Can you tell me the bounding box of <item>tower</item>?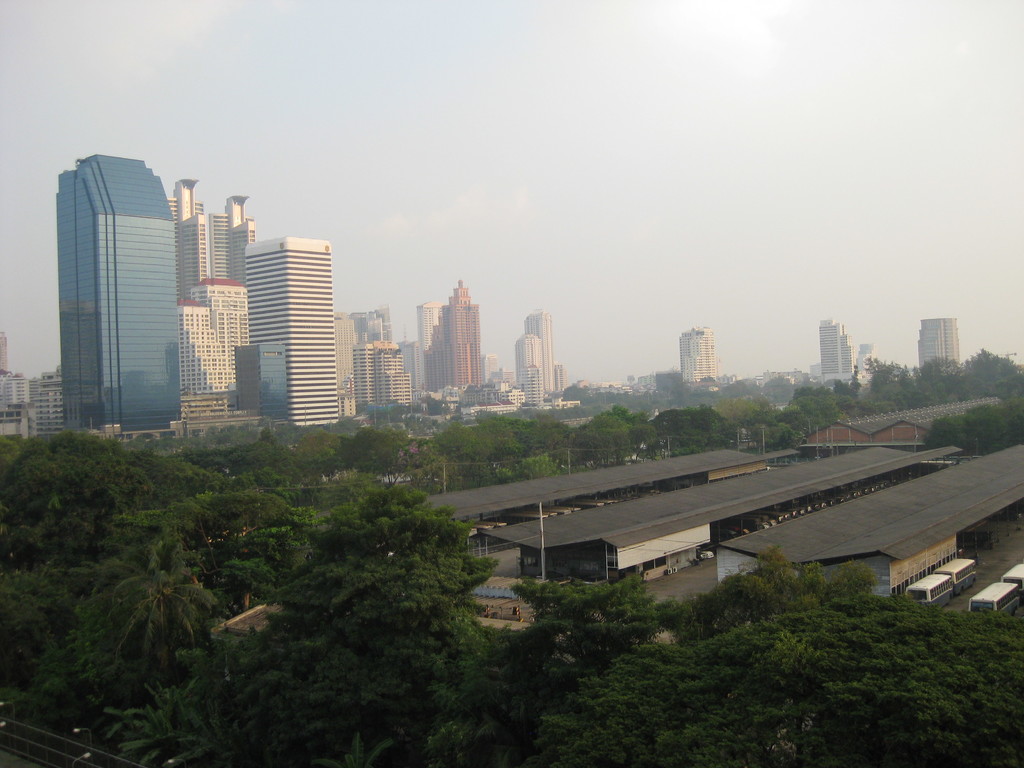
250:237:345:430.
